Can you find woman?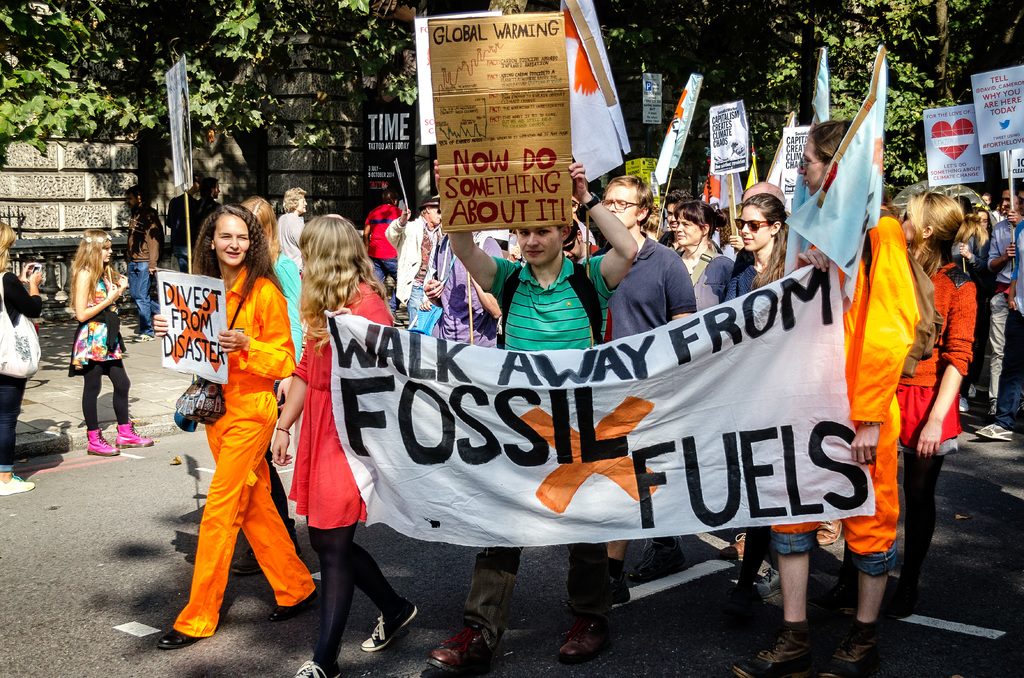
Yes, bounding box: 661/197/731/316.
